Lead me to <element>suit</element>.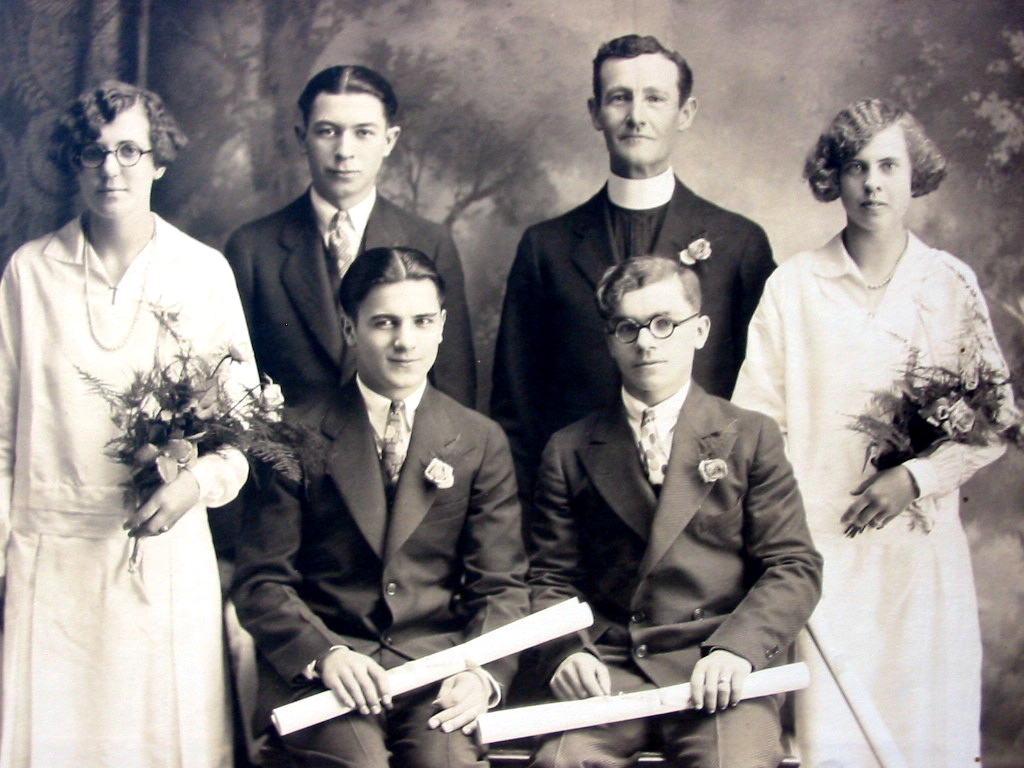
Lead to box(489, 163, 778, 540).
